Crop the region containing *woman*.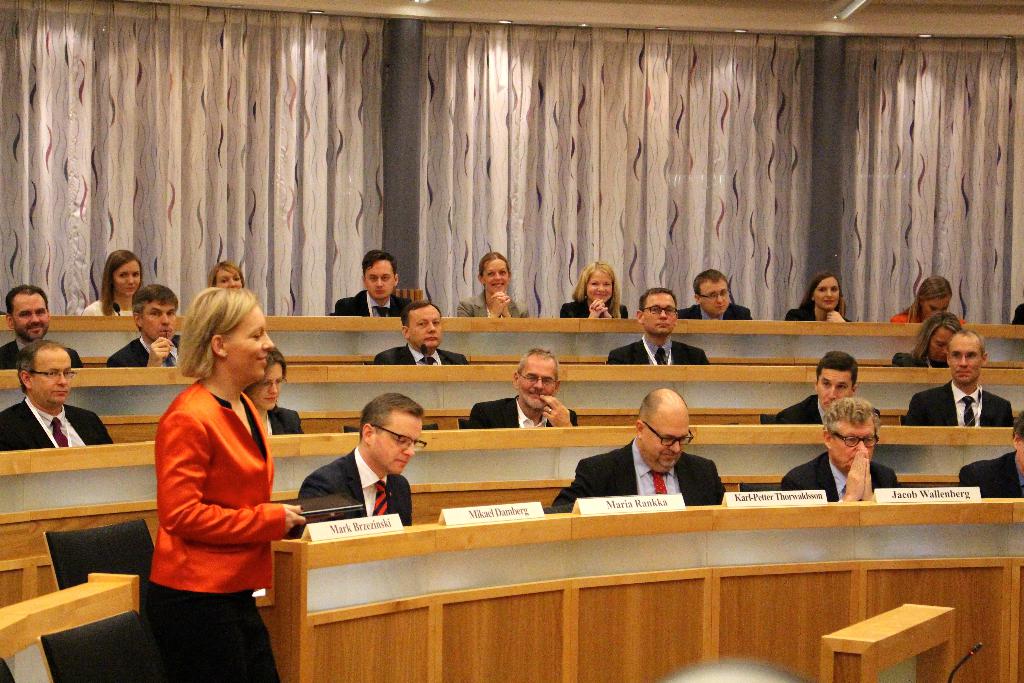
Crop region: l=79, t=247, r=145, b=318.
